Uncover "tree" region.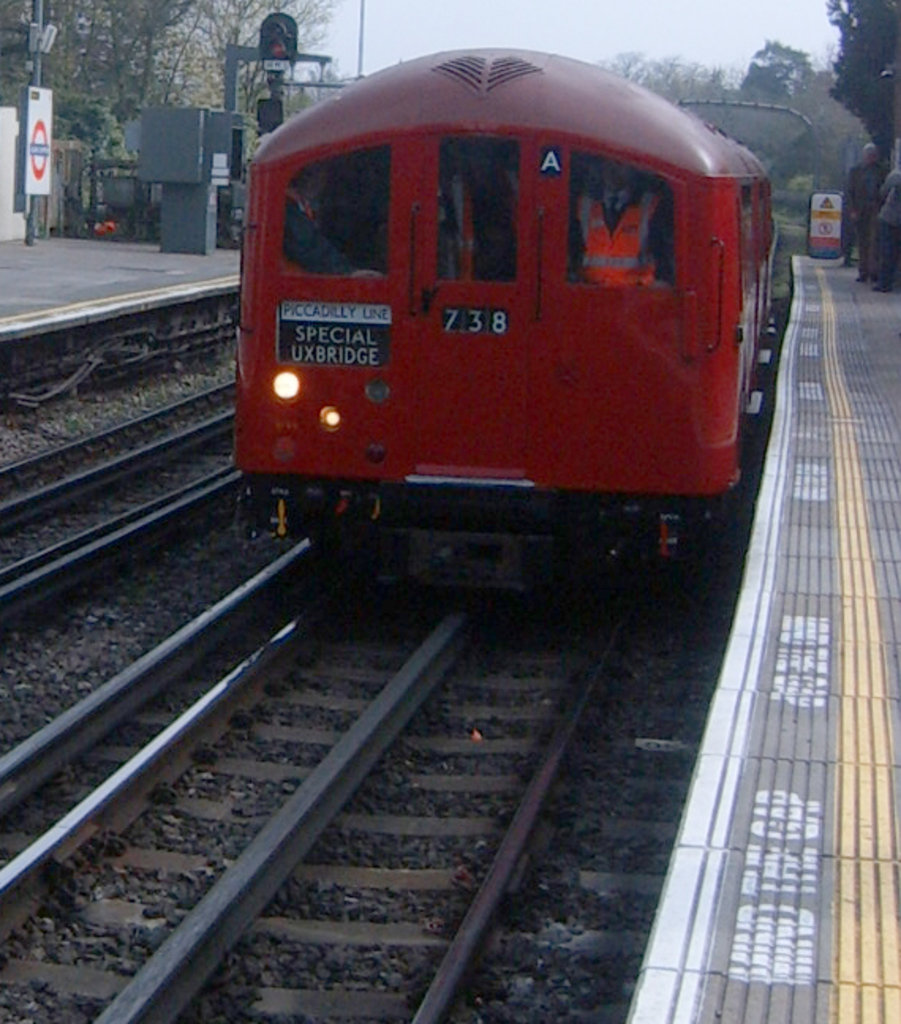
Uncovered: {"left": 593, "top": 43, "right": 767, "bottom": 168}.
